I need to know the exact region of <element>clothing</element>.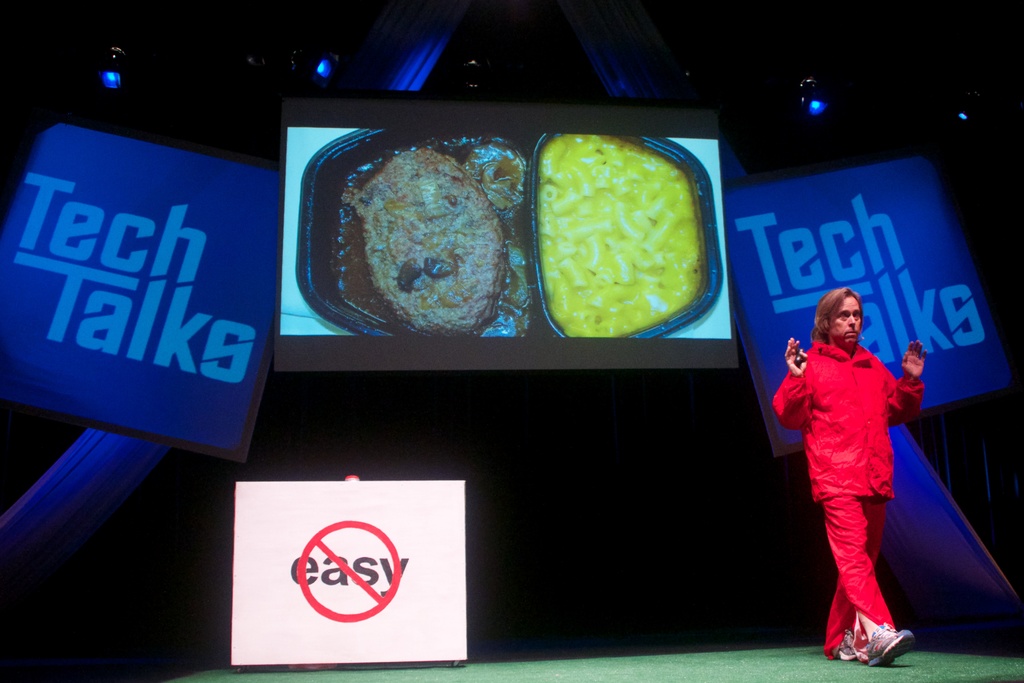
Region: crop(797, 311, 915, 624).
